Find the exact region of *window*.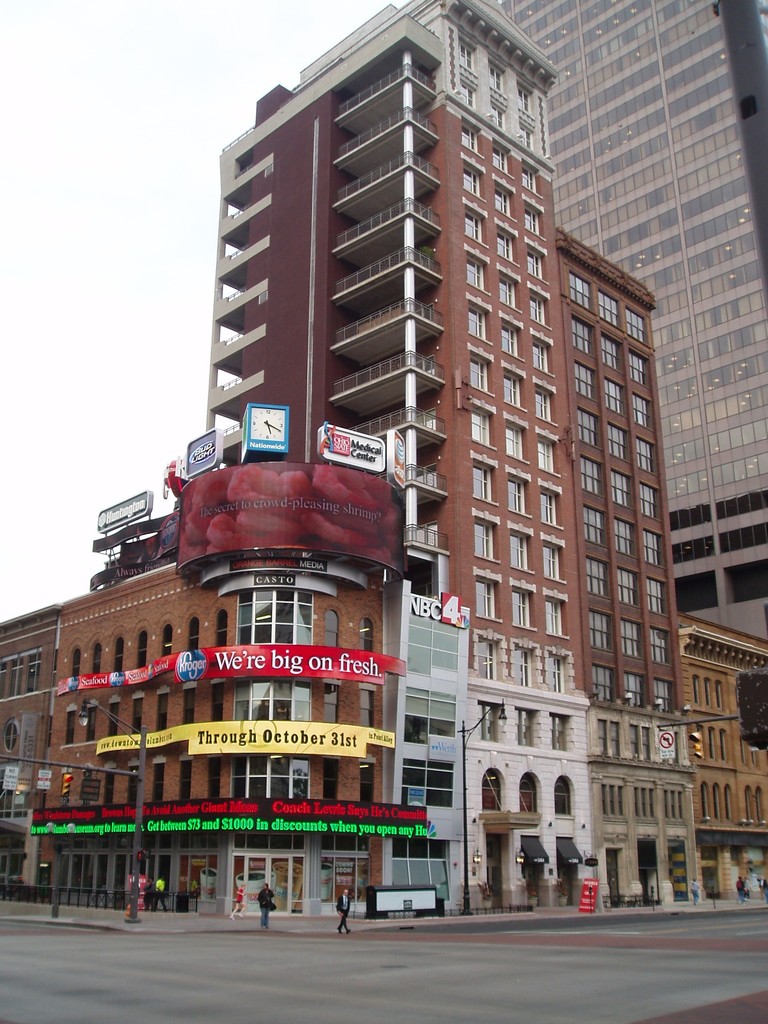
Exact region: x1=622, y1=671, x2=646, y2=710.
